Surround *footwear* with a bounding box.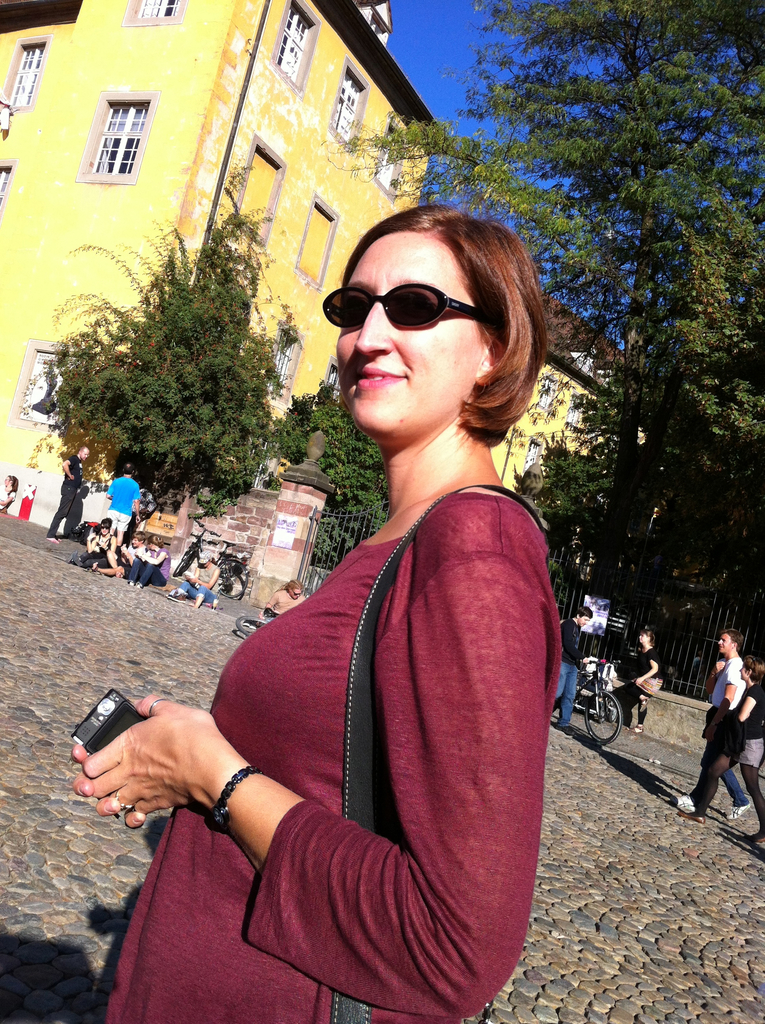
BBox(741, 828, 764, 845).
